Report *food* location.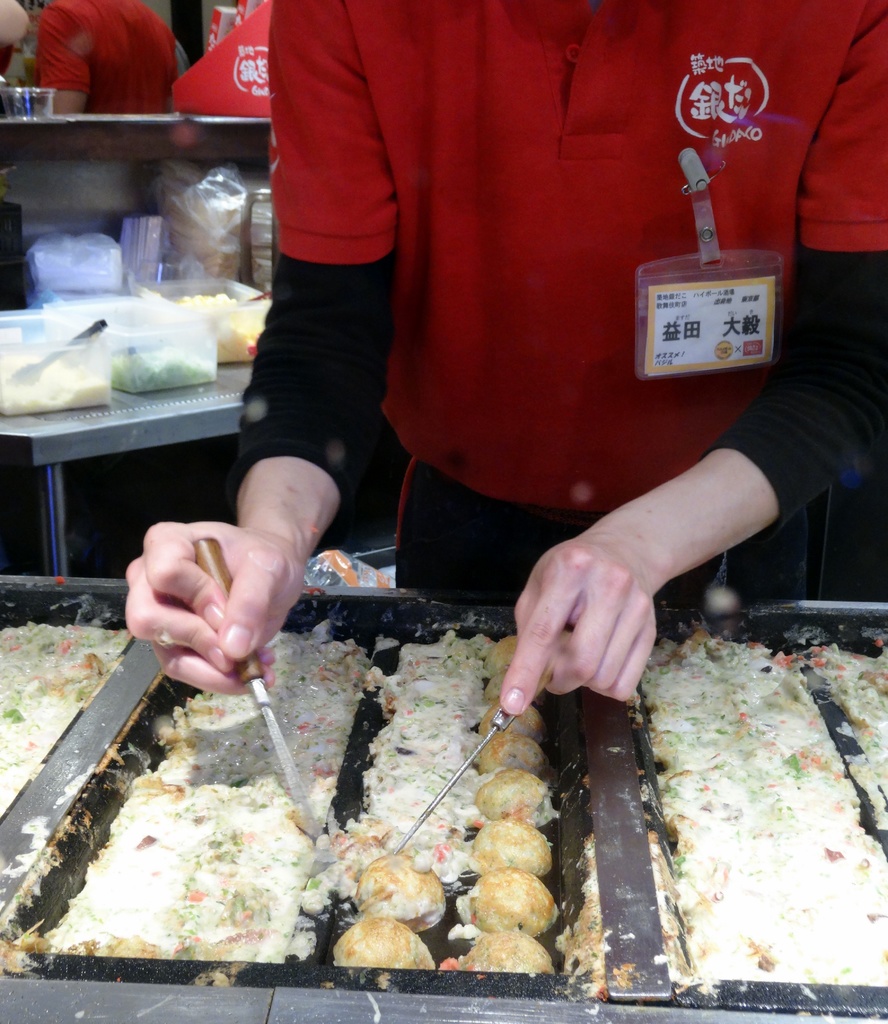
Report: {"x1": 455, "y1": 862, "x2": 561, "y2": 940}.
